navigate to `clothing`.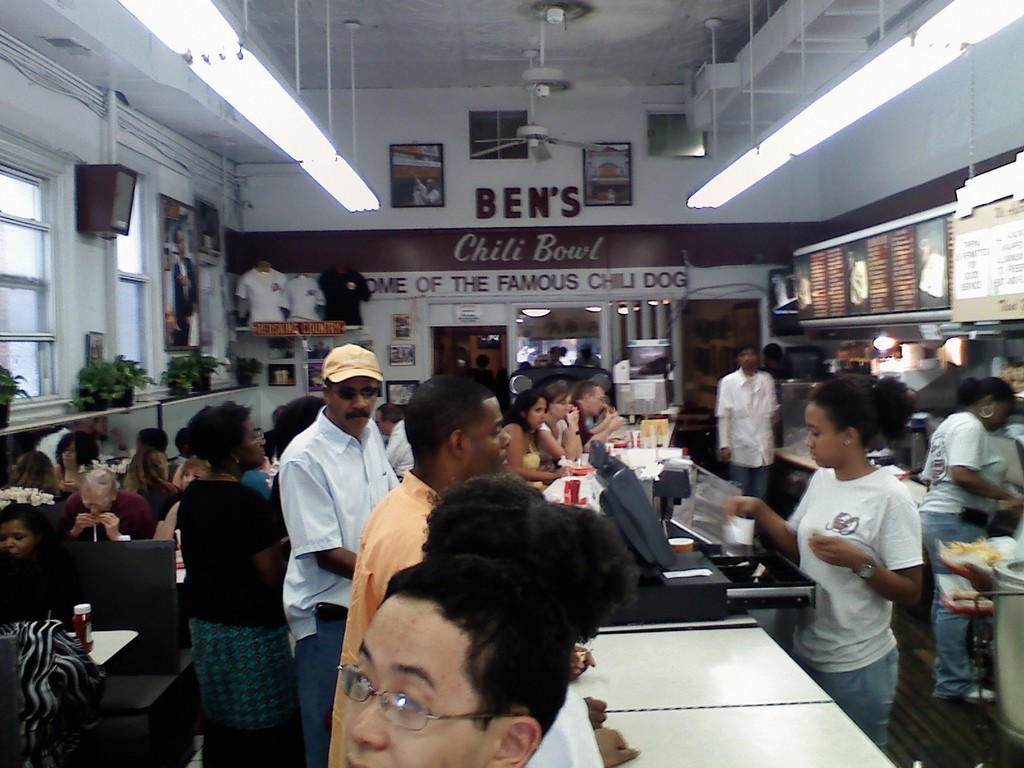
Navigation target: box=[328, 469, 426, 753].
